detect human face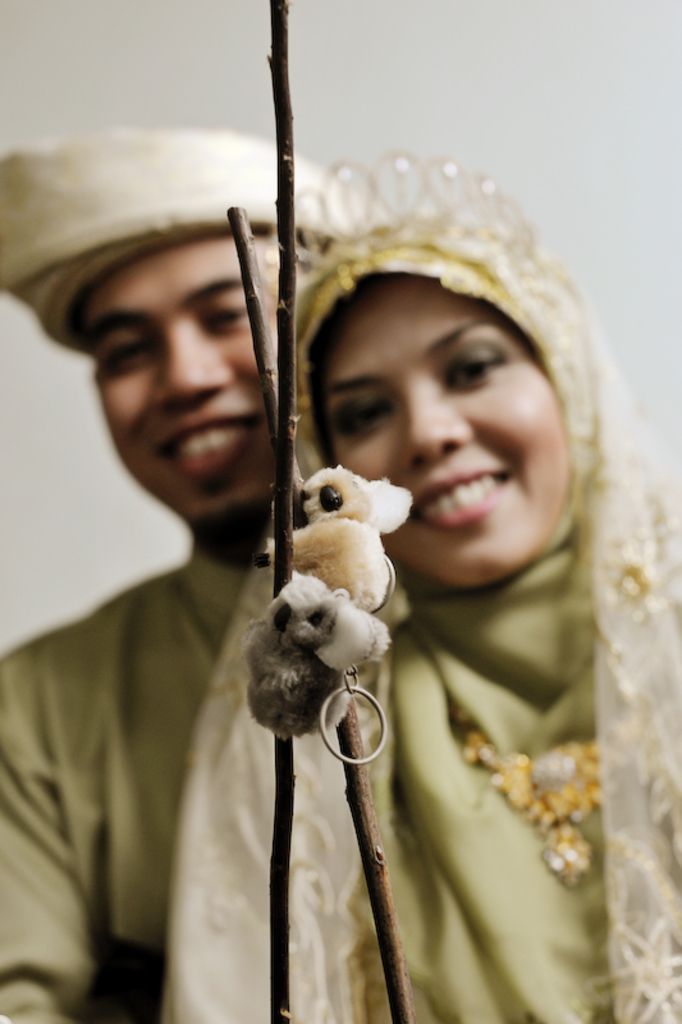
<region>298, 230, 599, 585</region>
